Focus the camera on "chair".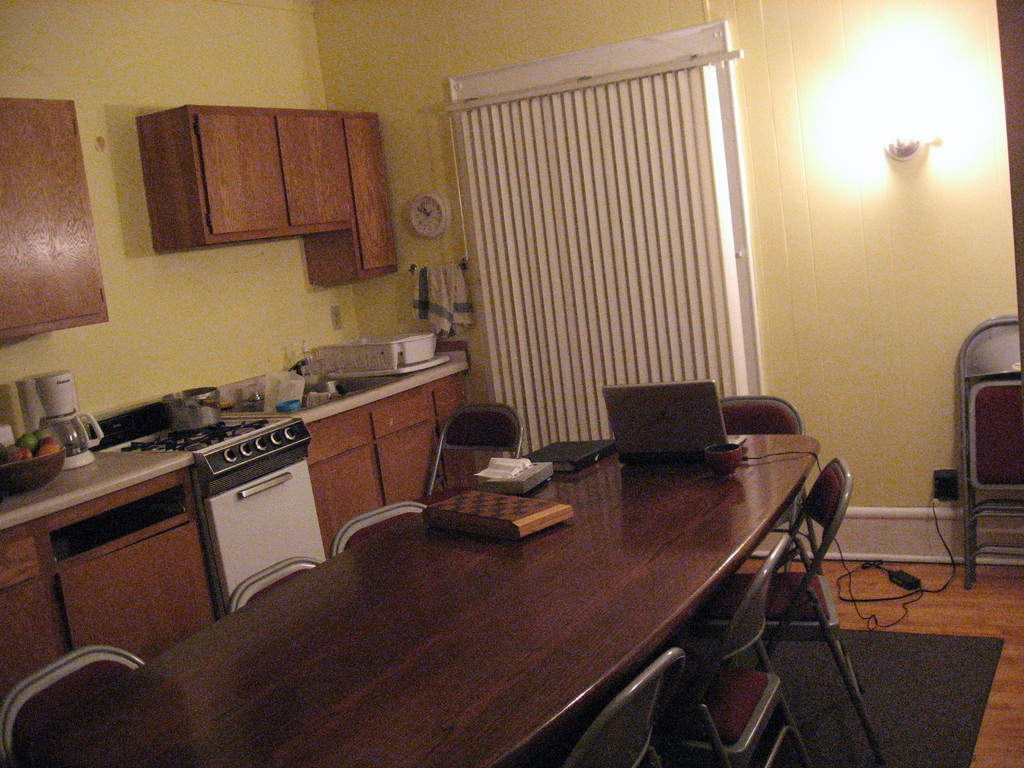
Focus region: <bbox>680, 538, 813, 767</bbox>.
